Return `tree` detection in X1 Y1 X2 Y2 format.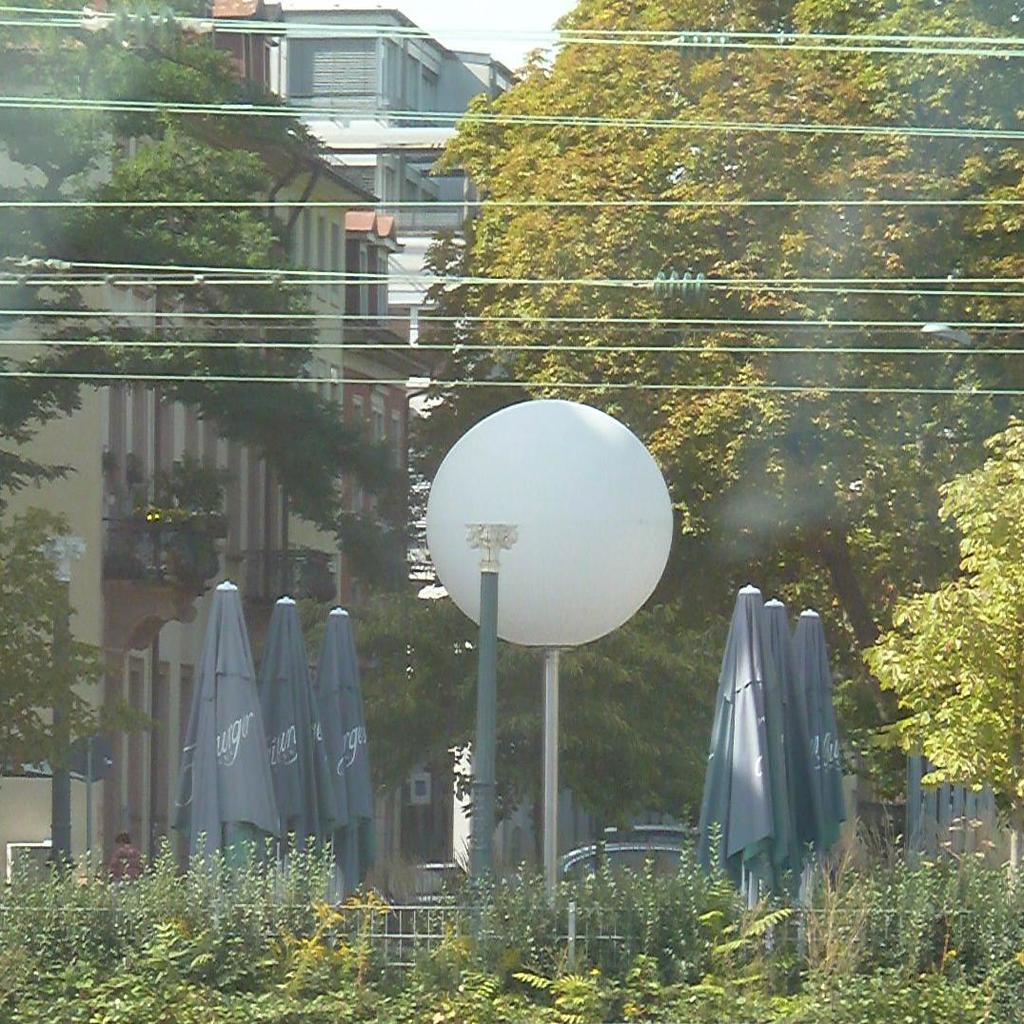
445 0 1021 502.
